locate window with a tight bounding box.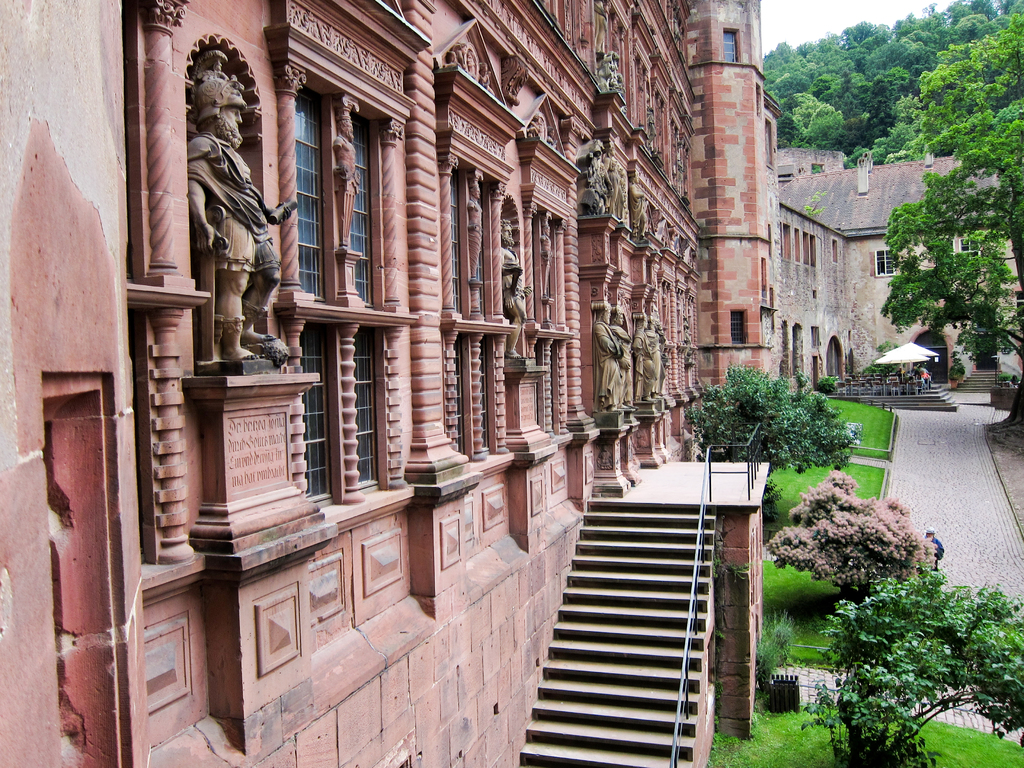
{"x1": 458, "y1": 337, "x2": 472, "y2": 463}.
